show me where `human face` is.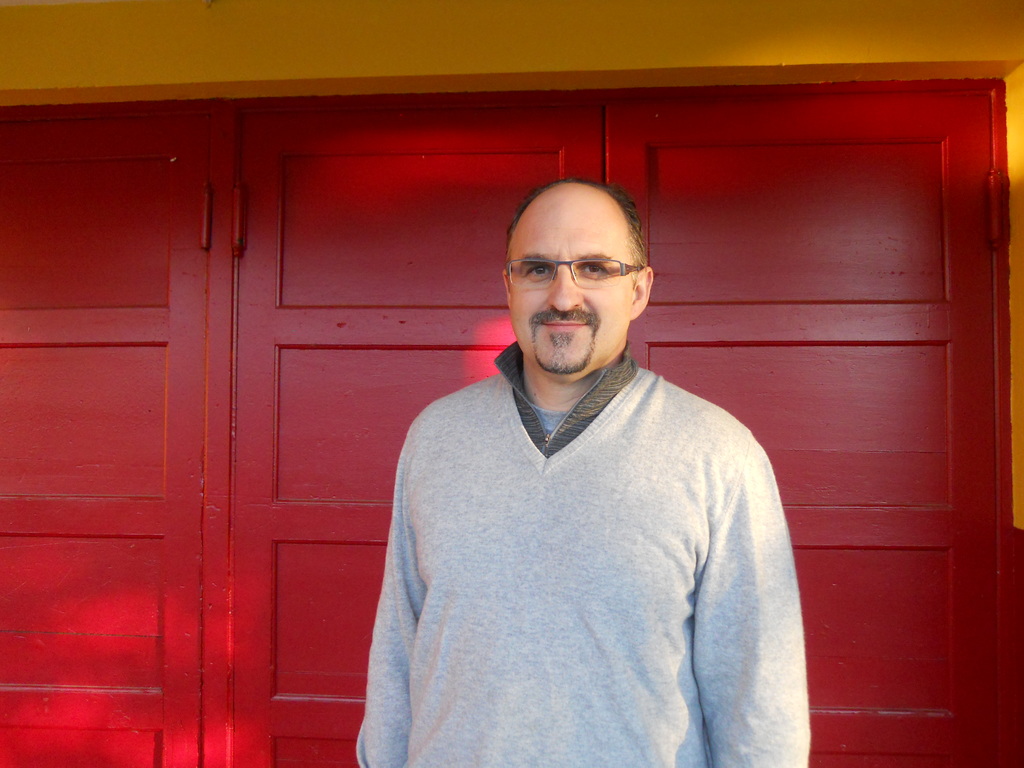
`human face` is at 510, 186, 633, 376.
